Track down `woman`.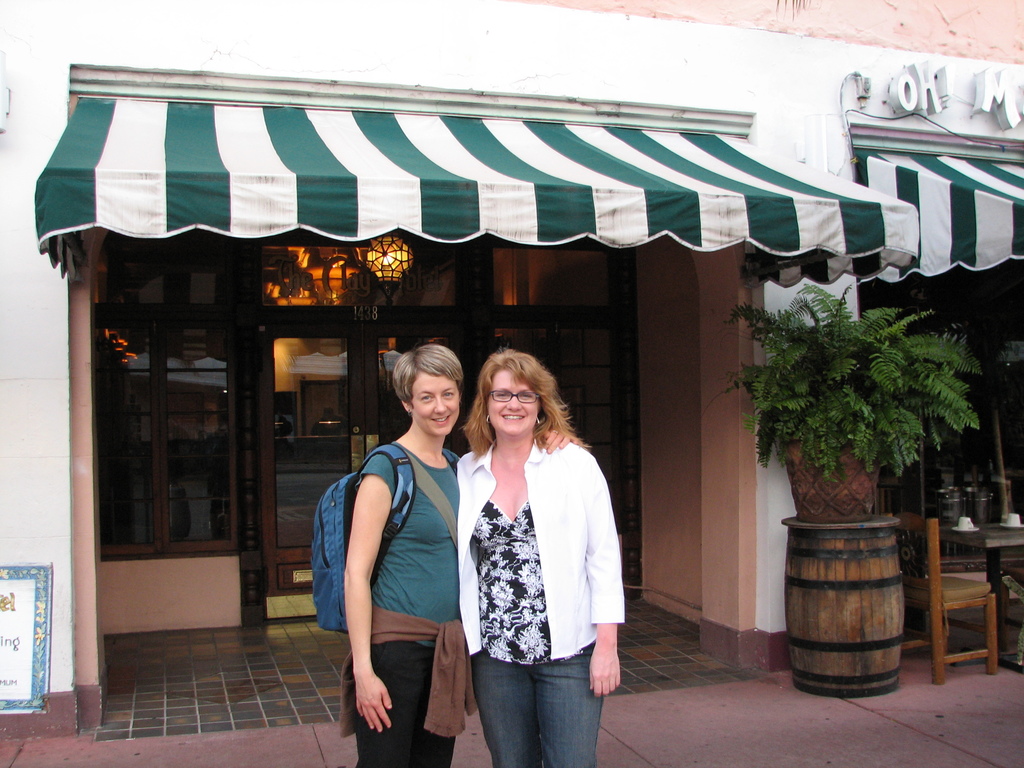
Tracked to l=342, t=340, r=584, b=767.
